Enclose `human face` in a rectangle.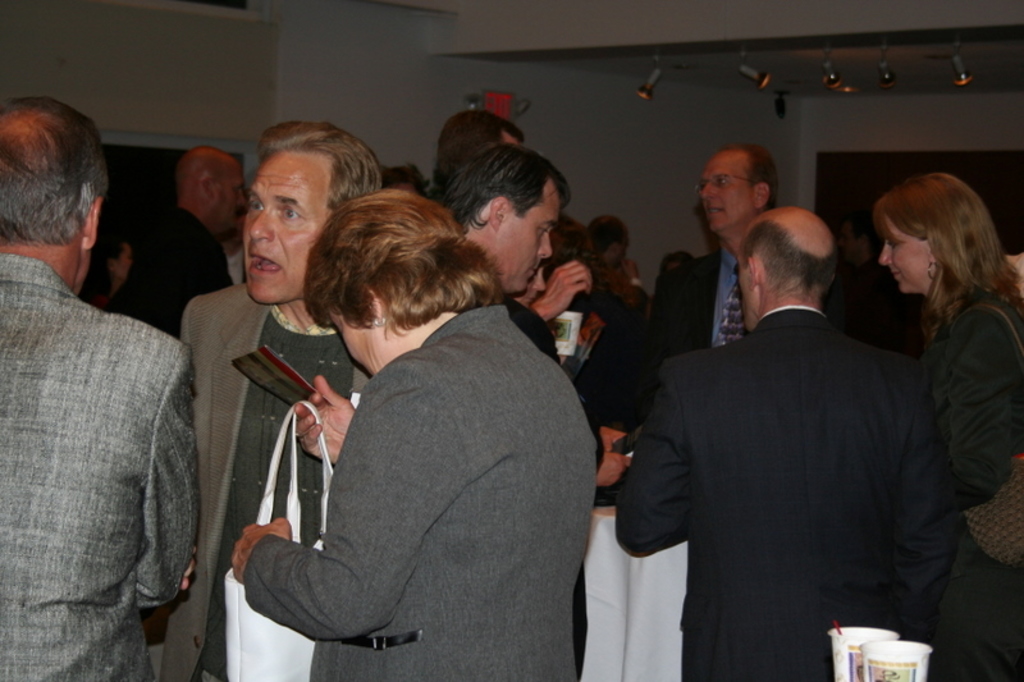
box=[696, 156, 759, 234].
